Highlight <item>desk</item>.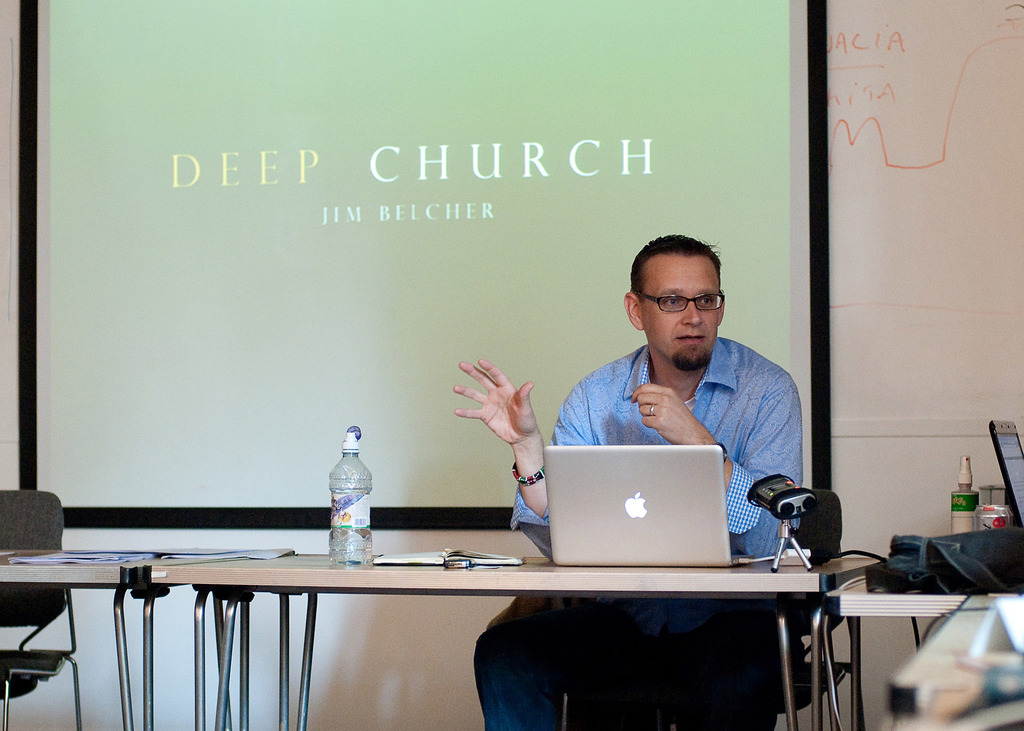
Highlighted region: BBox(0, 545, 165, 730).
